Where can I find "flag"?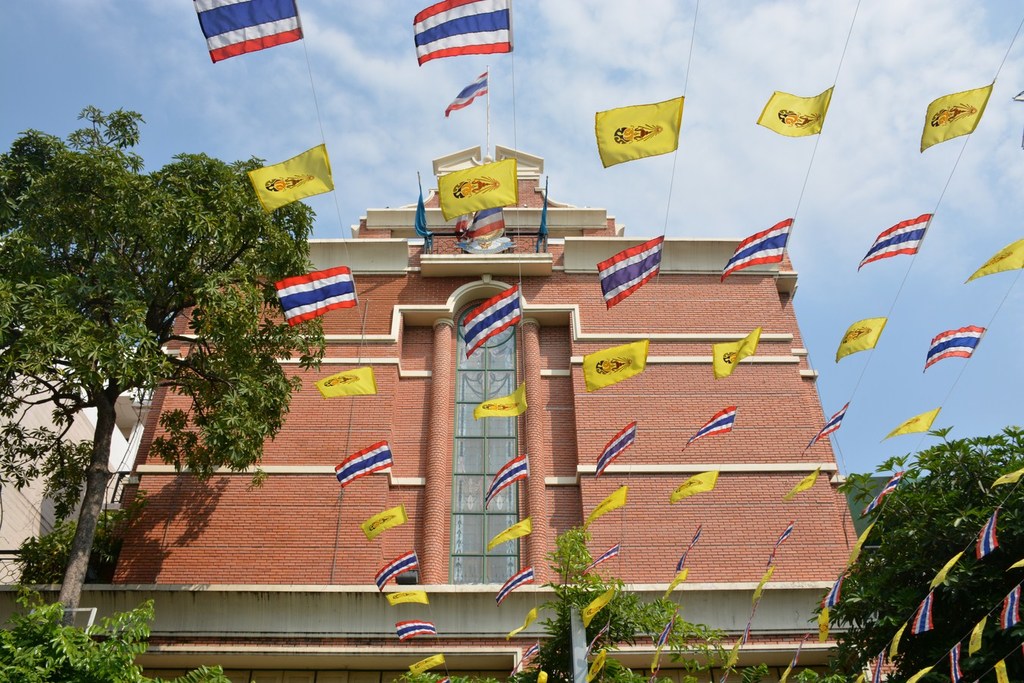
You can find it at [left=968, top=613, right=994, bottom=656].
